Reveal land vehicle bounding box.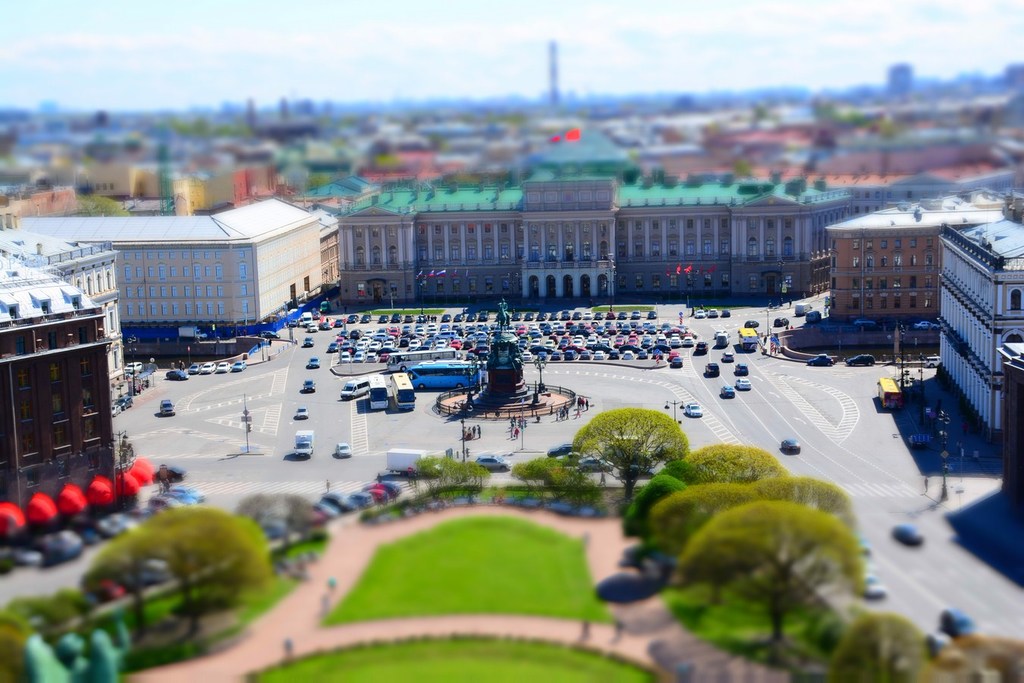
Revealed: {"left": 341, "top": 379, "right": 366, "bottom": 397}.
